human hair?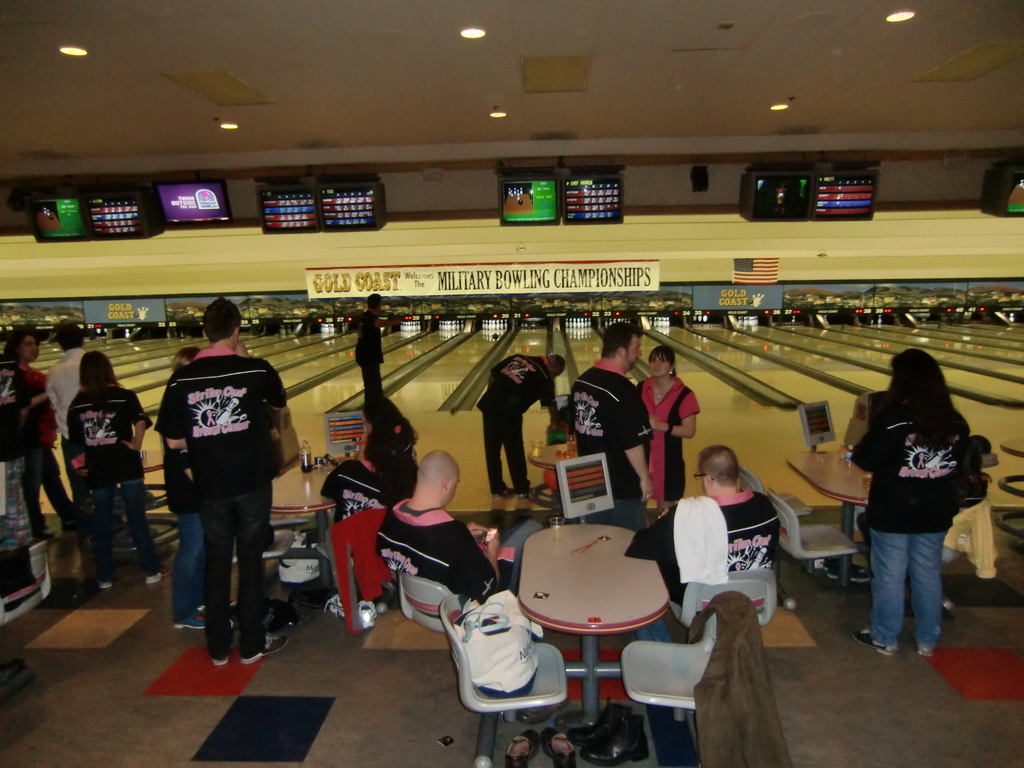
Rect(78, 349, 119, 395)
